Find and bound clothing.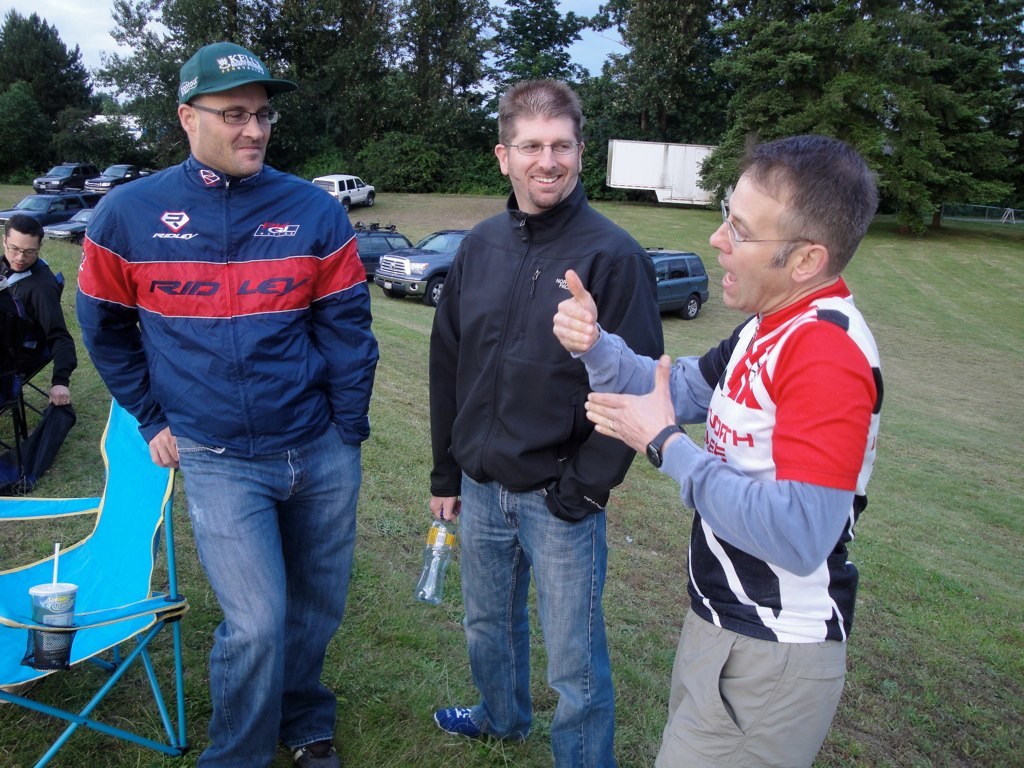
Bound: bbox=(73, 149, 381, 767).
